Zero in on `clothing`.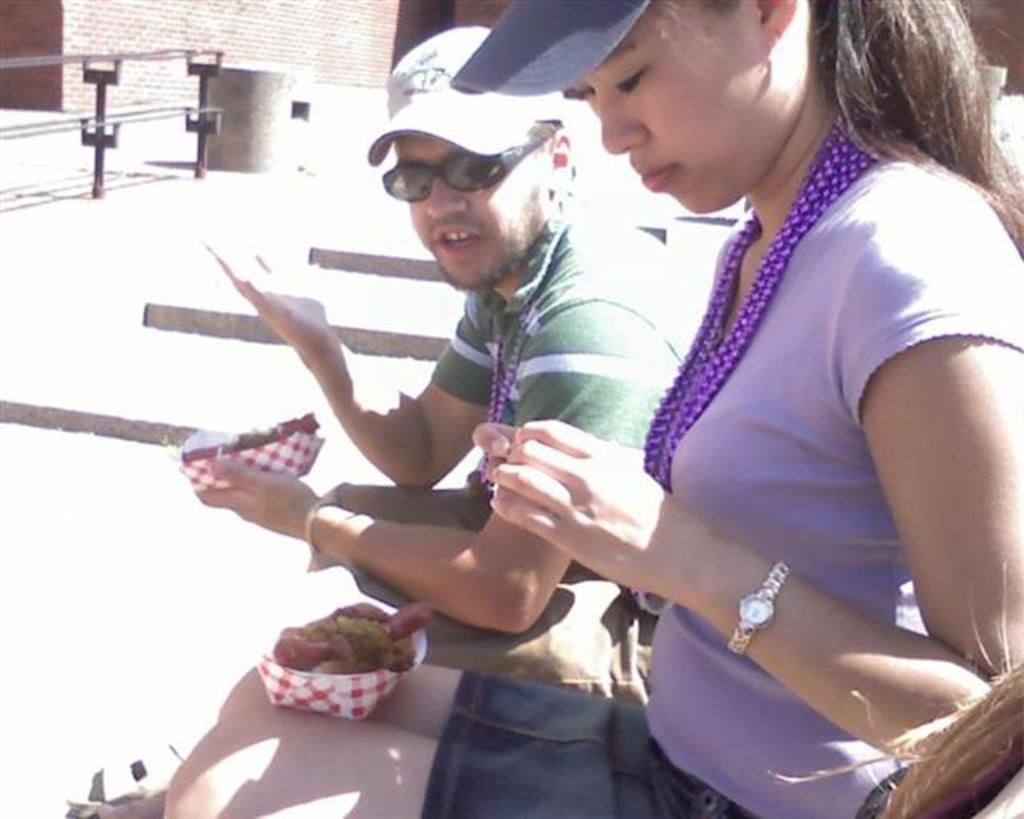
Zeroed in: 587, 106, 992, 777.
